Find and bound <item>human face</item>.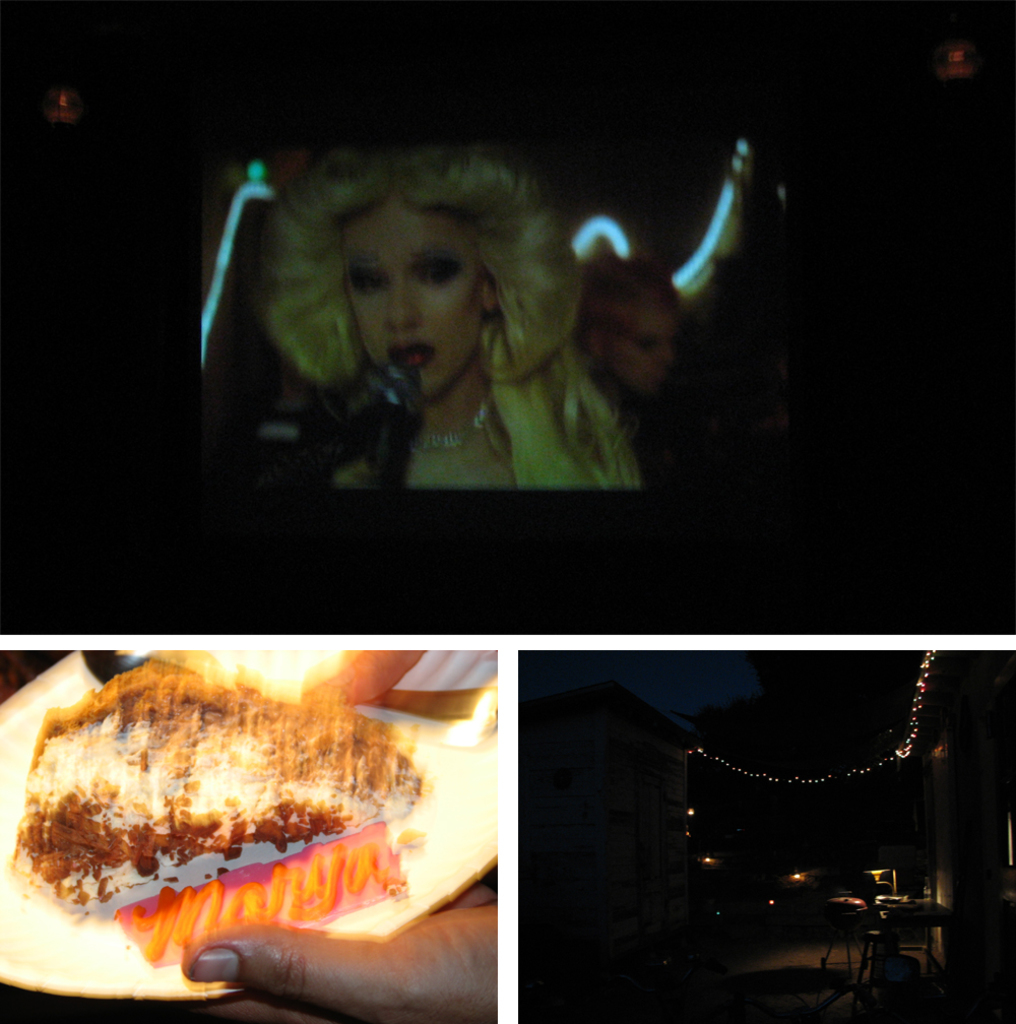
Bound: Rect(348, 201, 484, 391).
